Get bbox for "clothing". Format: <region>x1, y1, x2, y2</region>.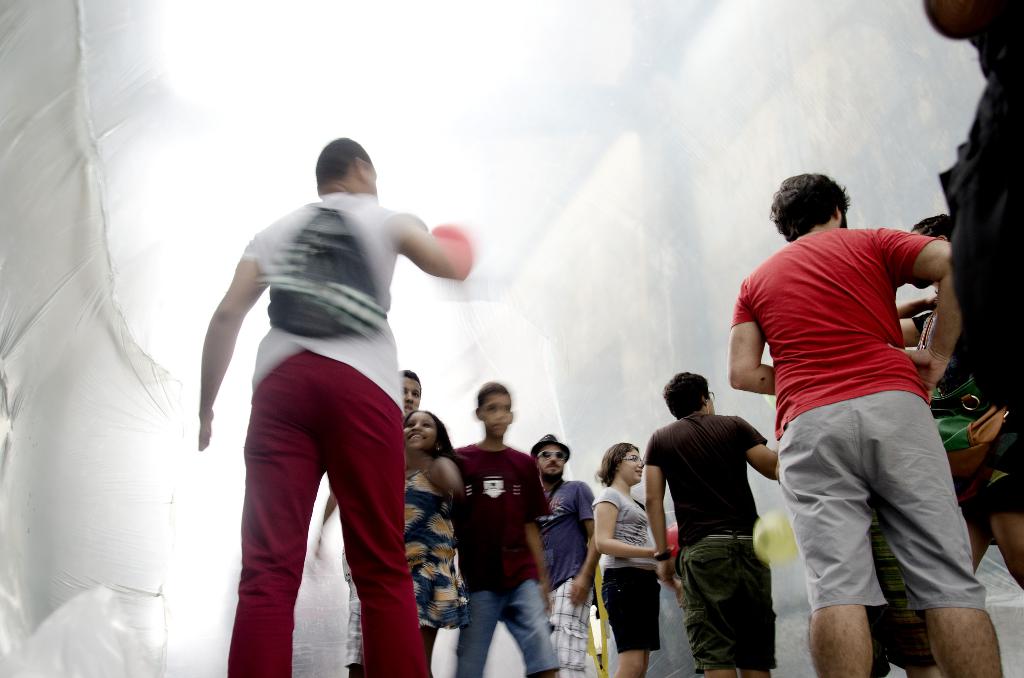
<region>456, 444, 565, 676</region>.
